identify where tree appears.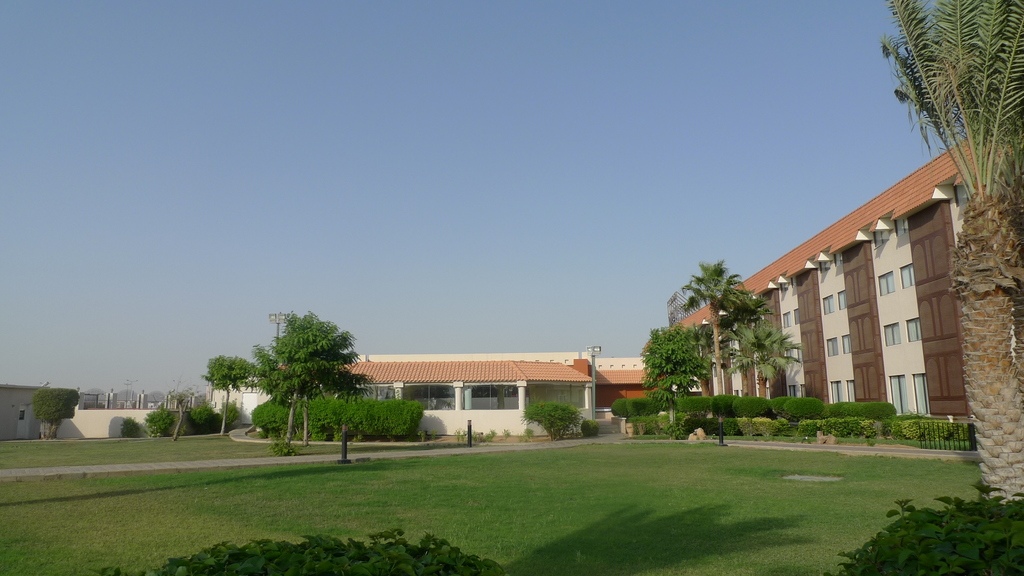
Appears at 29,385,82,440.
